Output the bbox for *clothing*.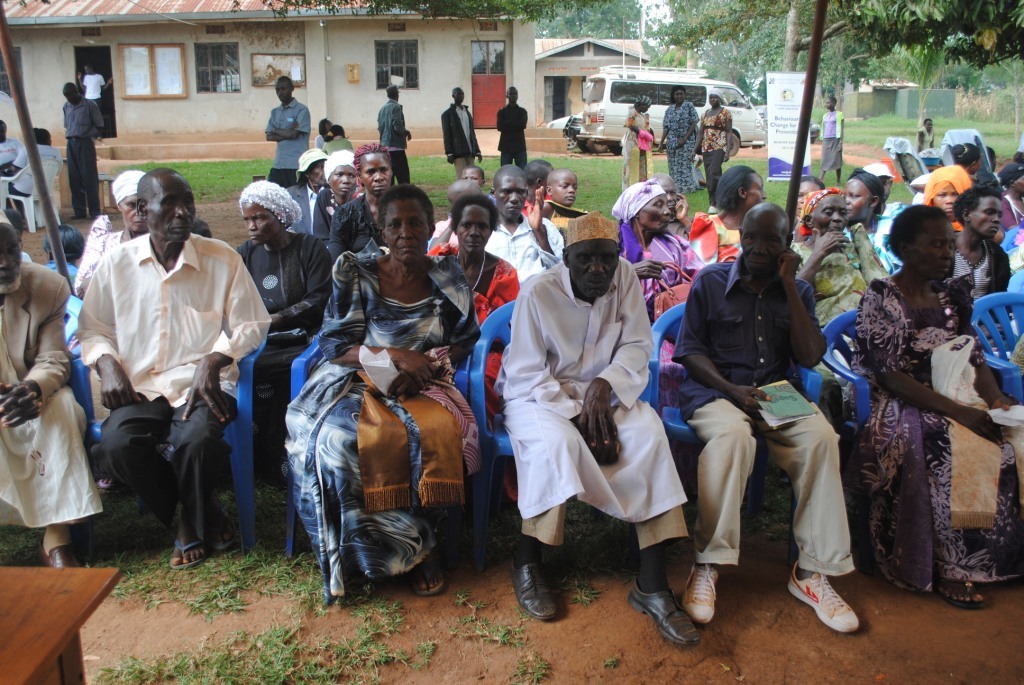
left=80, top=231, right=277, bottom=408.
